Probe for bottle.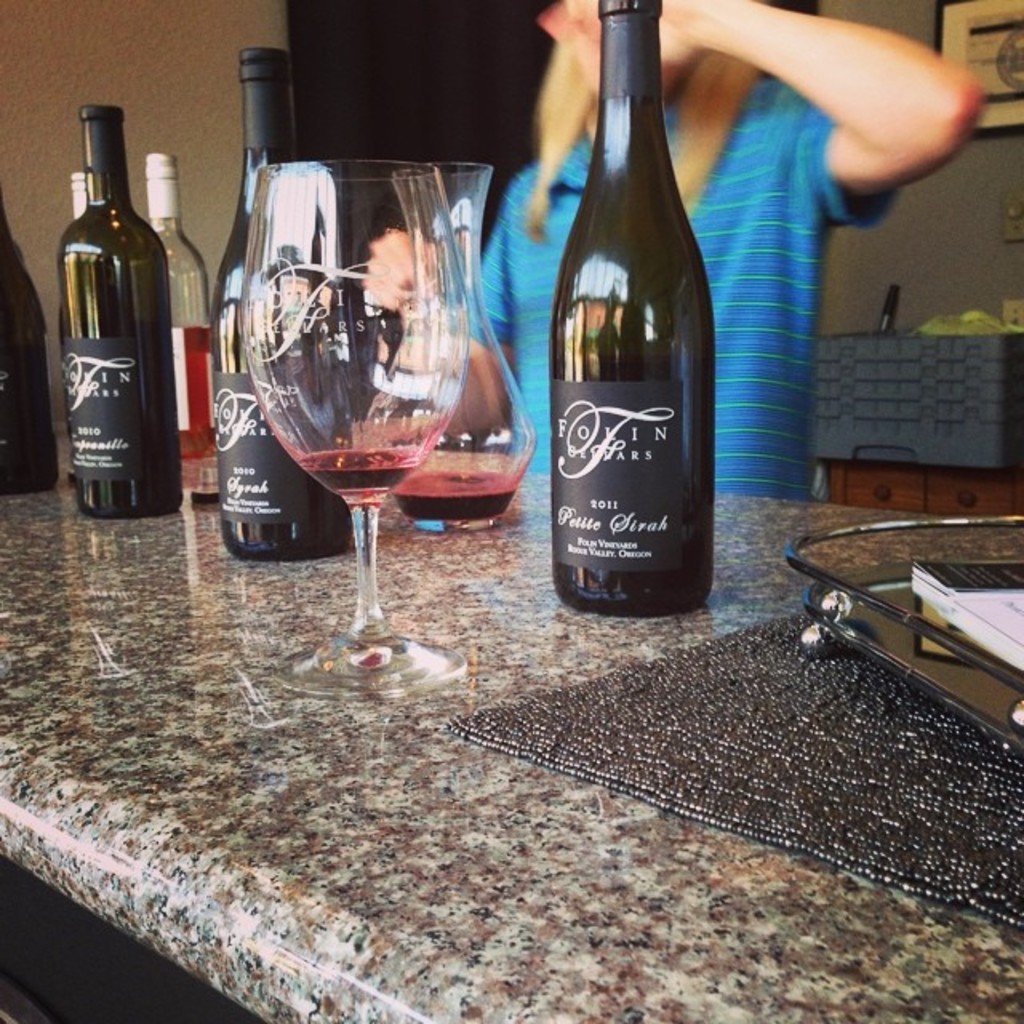
Probe result: (left=211, top=40, right=363, bottom=555).
